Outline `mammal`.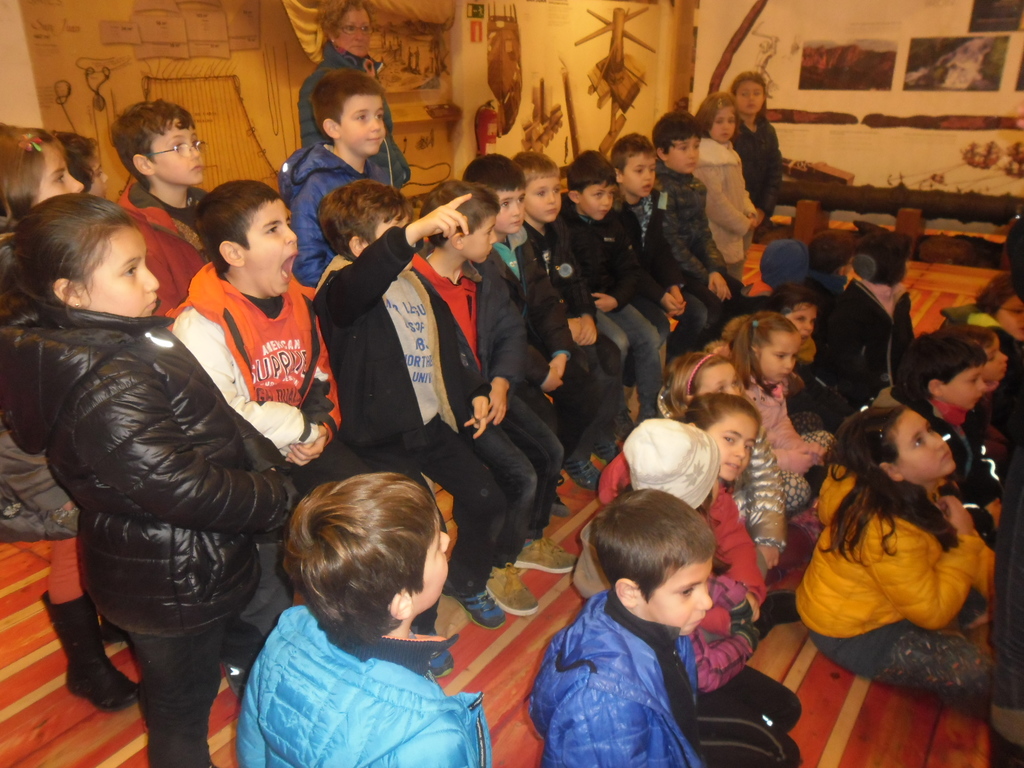
Outline: [0,120,135,714].
